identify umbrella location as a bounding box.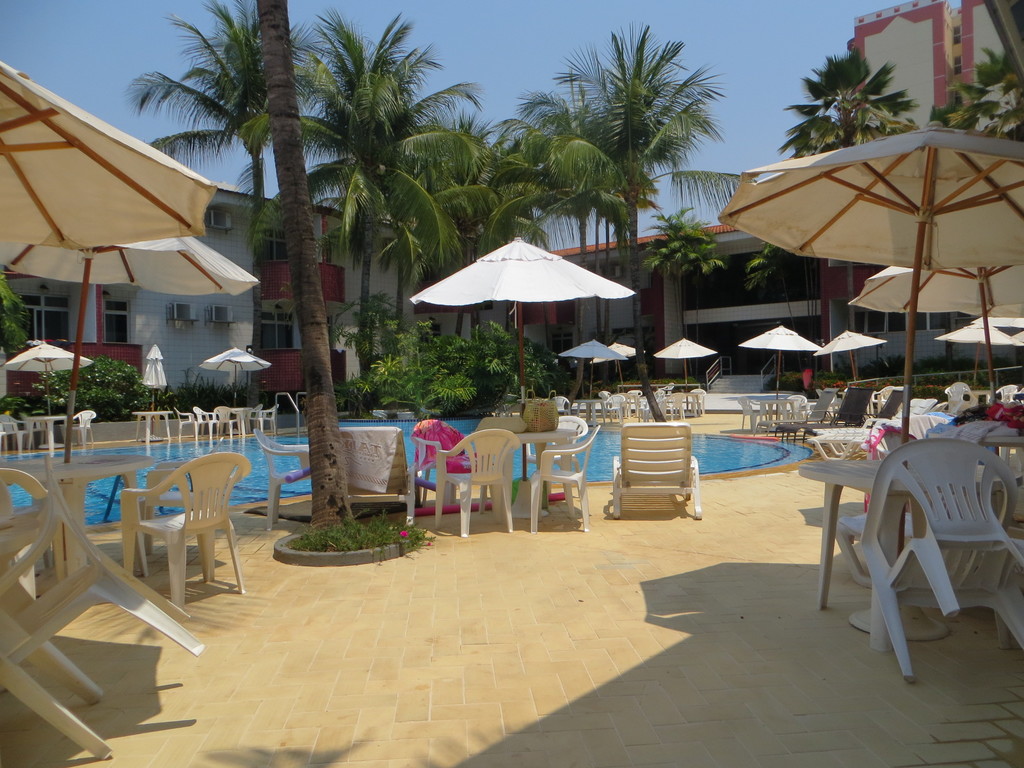
(x1=199, y1=344, x2=269, y2=419).
